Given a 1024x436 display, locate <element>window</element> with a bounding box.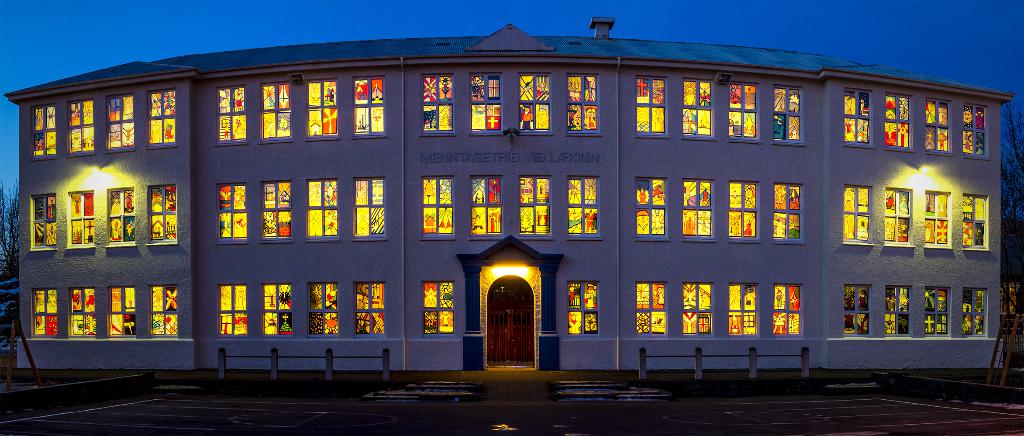
Located: bbox=[217, 181, 250, 242].
